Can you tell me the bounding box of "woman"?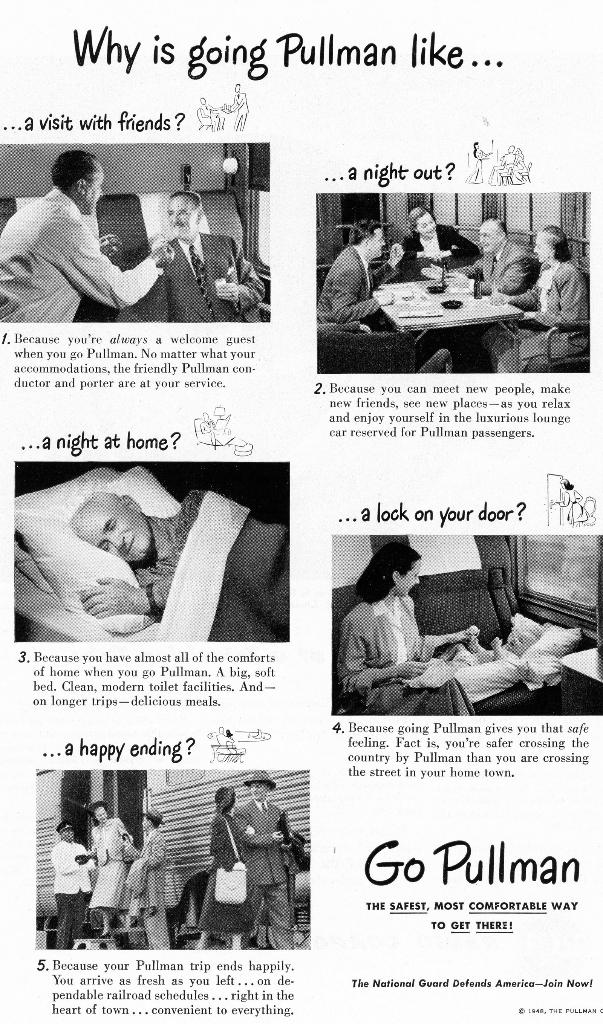
Rect(488, 227, 595, 381).
